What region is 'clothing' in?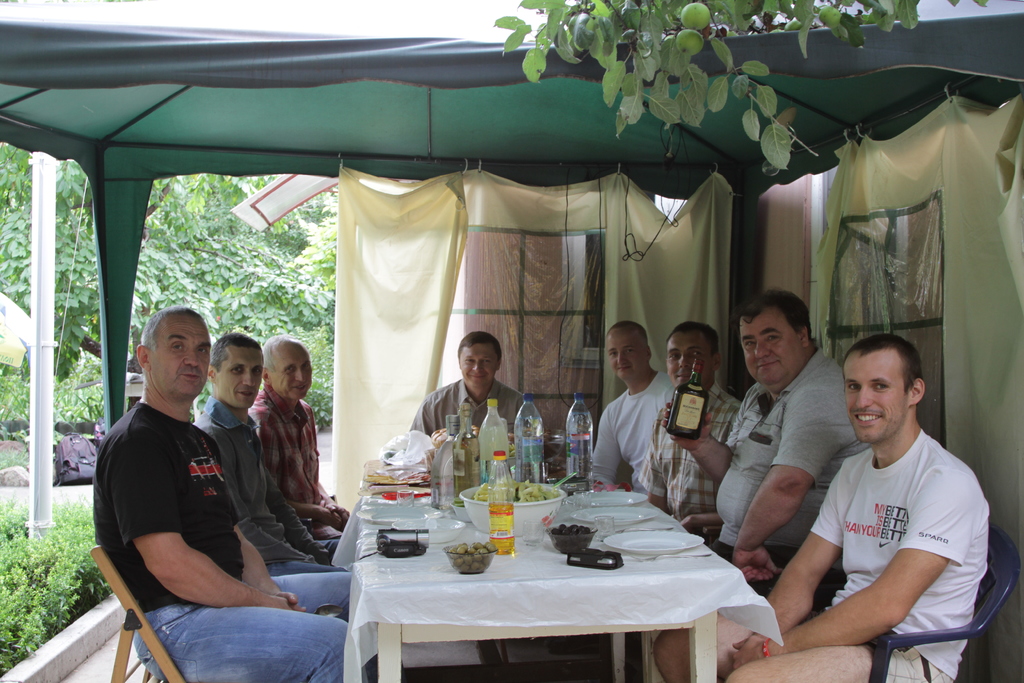
rect(413, 371, 548, 465).
